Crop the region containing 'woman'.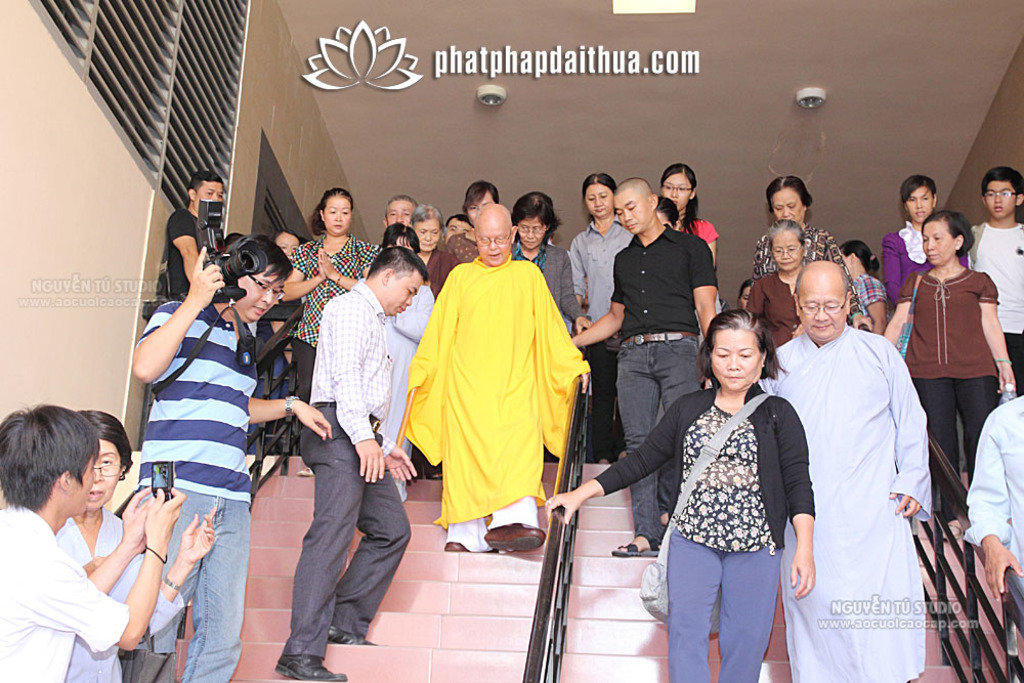
Crop region: [51, 412, 220, 682].
